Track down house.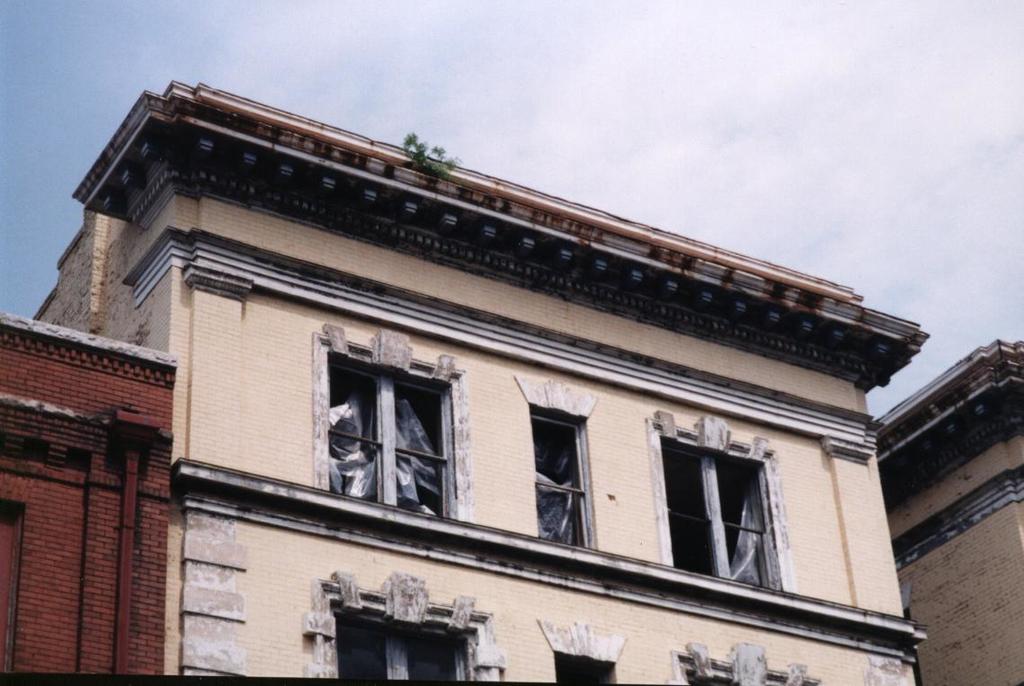
Tracked to crop(0, 39, 986, 685).
